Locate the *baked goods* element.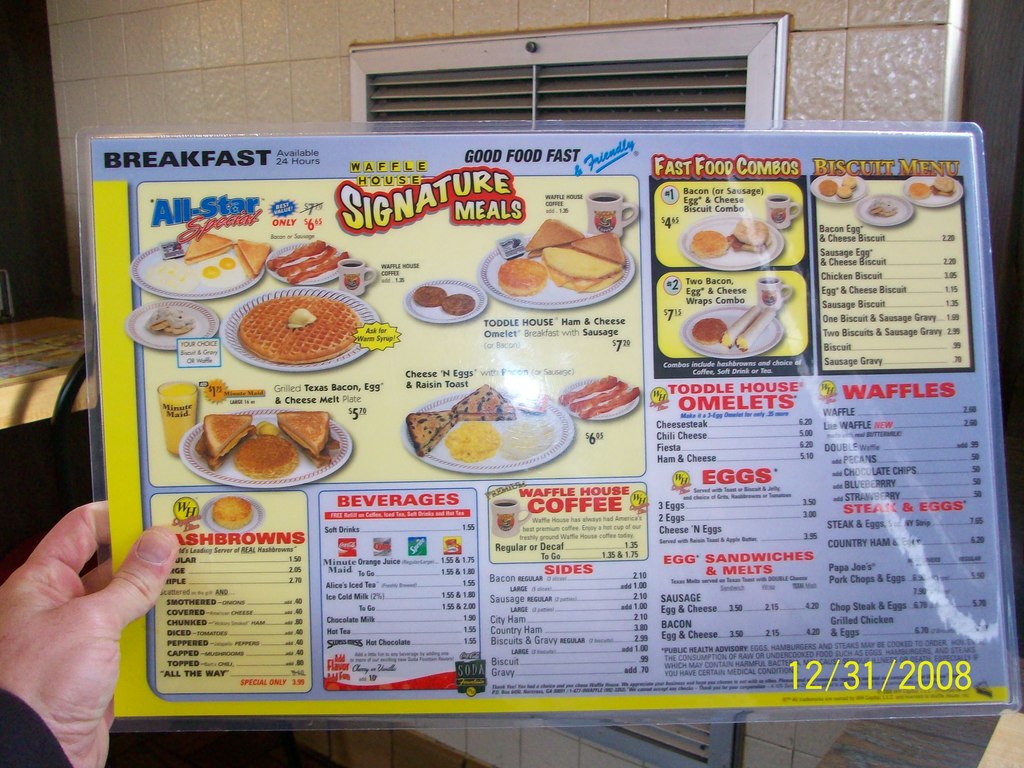
Element bbox: locate(212, 499, 255, 529).
